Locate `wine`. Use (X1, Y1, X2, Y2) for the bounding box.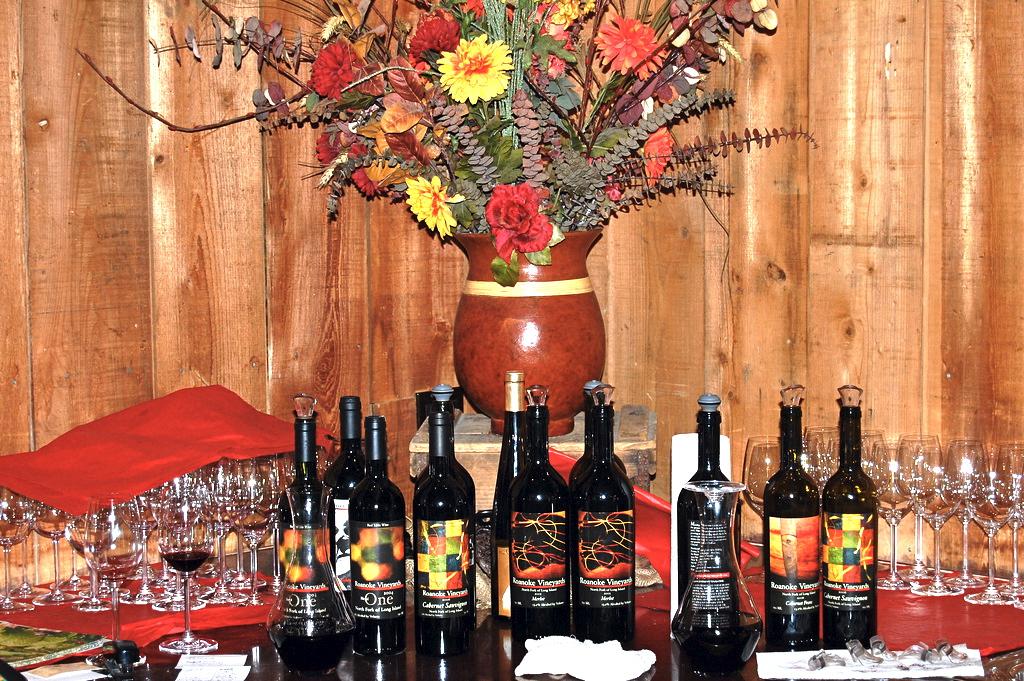
(266, 626, 356, 678).
